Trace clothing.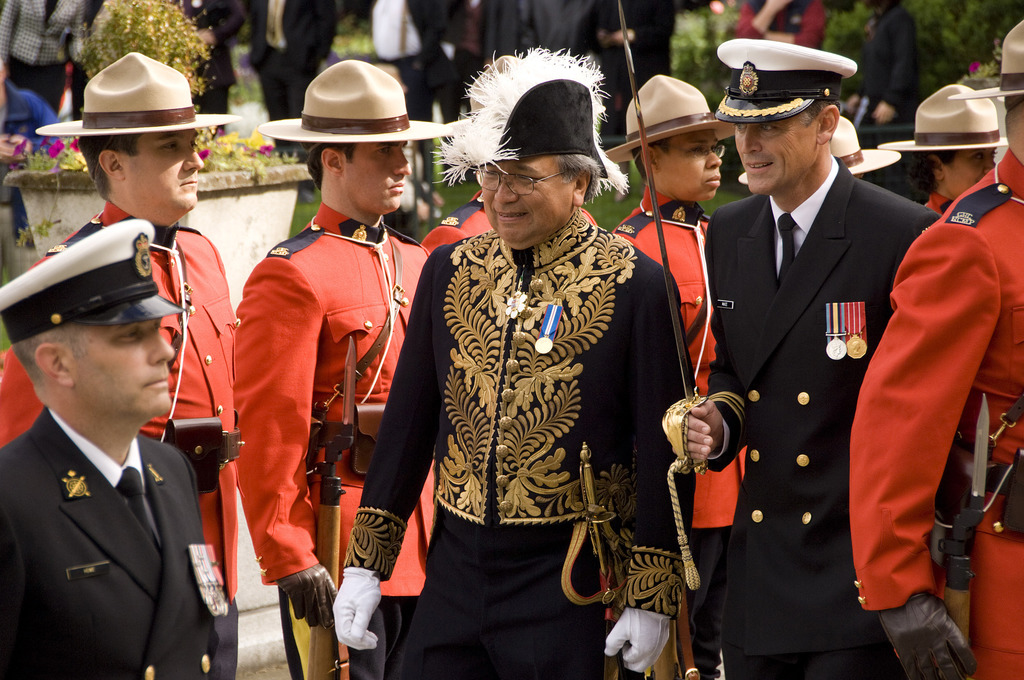
Traced to x1=611, y1=170, x2=748, y2=669.
